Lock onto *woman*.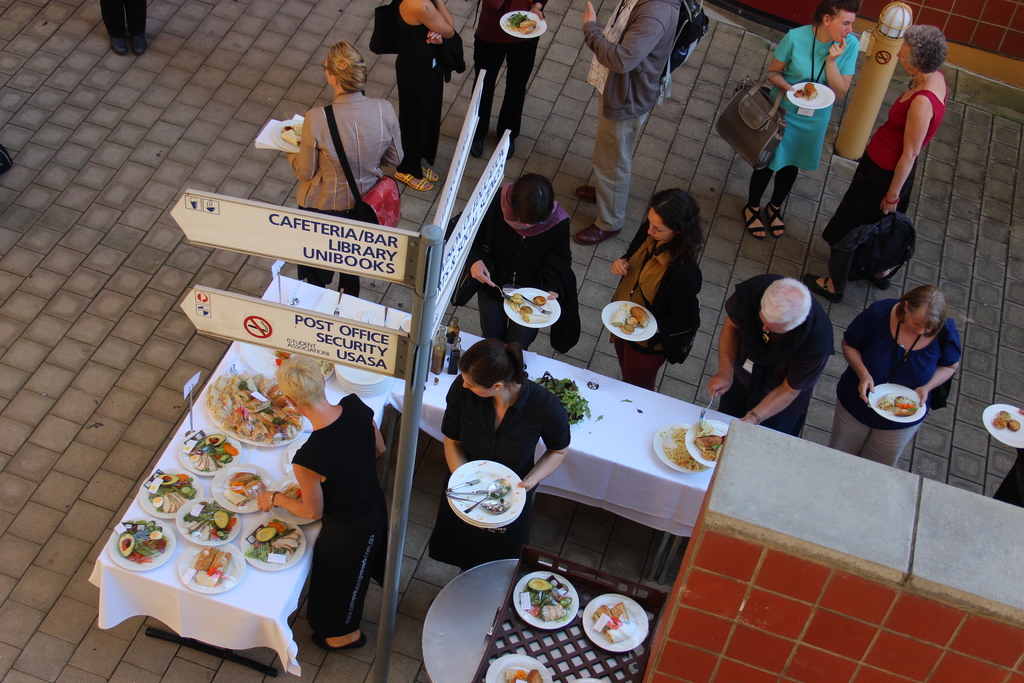
Locked: left=819, top=279, right=989, bottom=464.
